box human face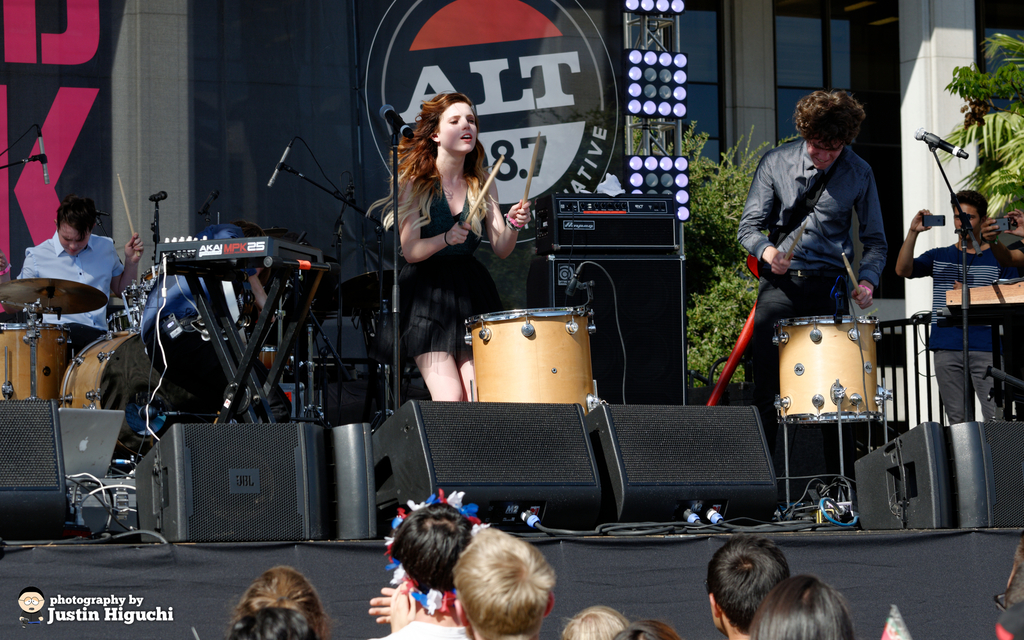
crop(443, 95, 477, 150)
